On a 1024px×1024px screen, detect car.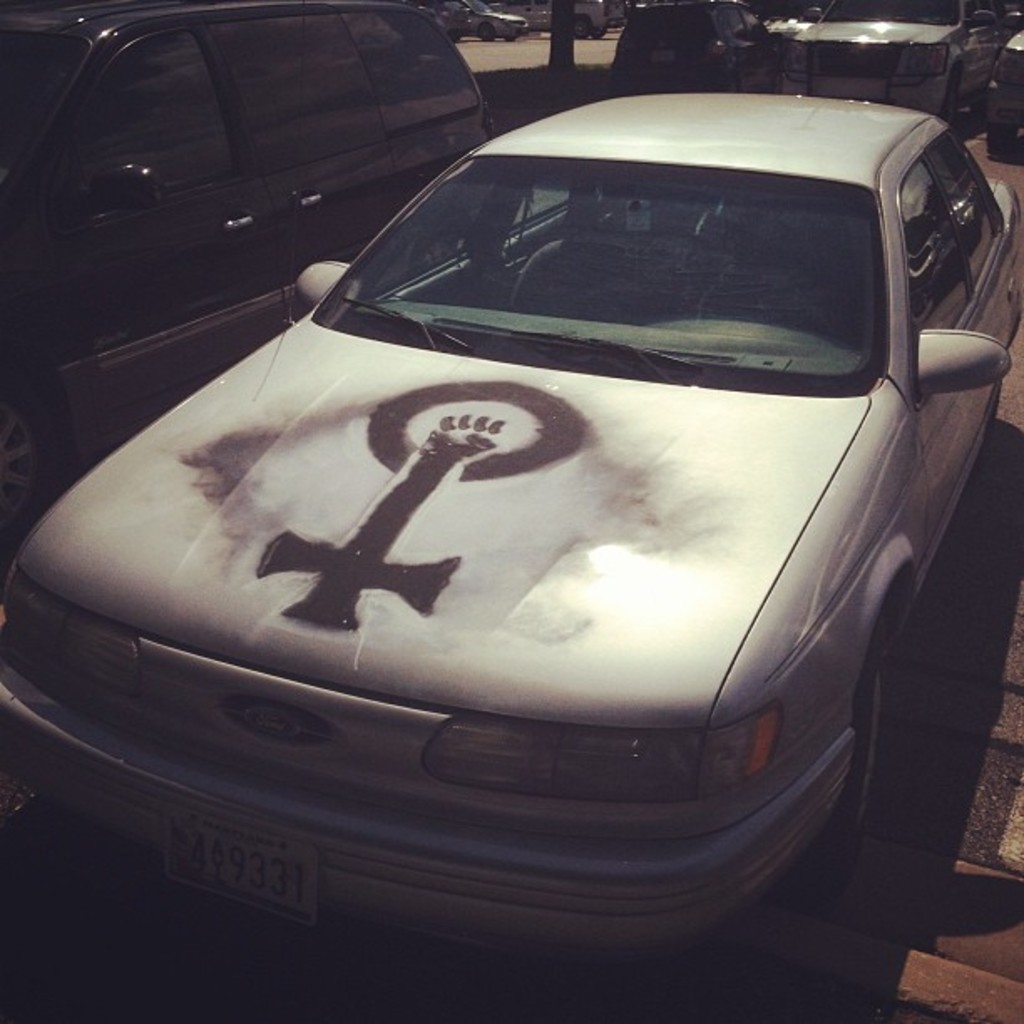
bbox(0, 0, 500, 509).
